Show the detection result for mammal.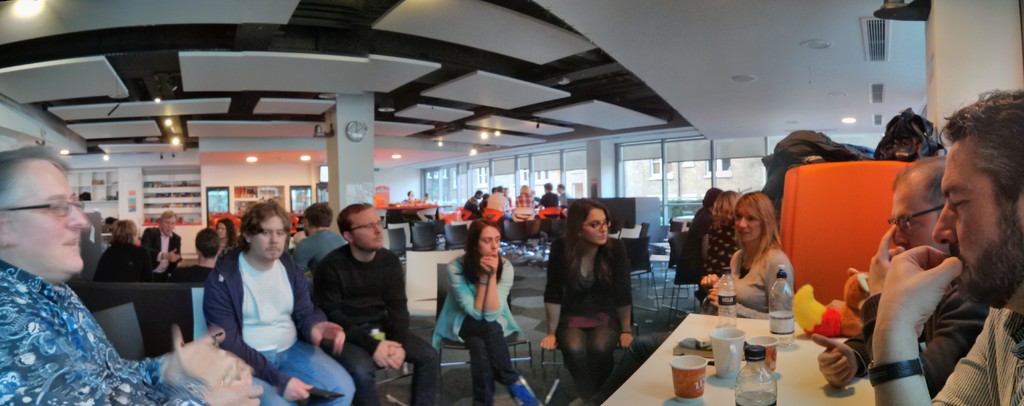
l=717, t=197, r=795, b=319.
